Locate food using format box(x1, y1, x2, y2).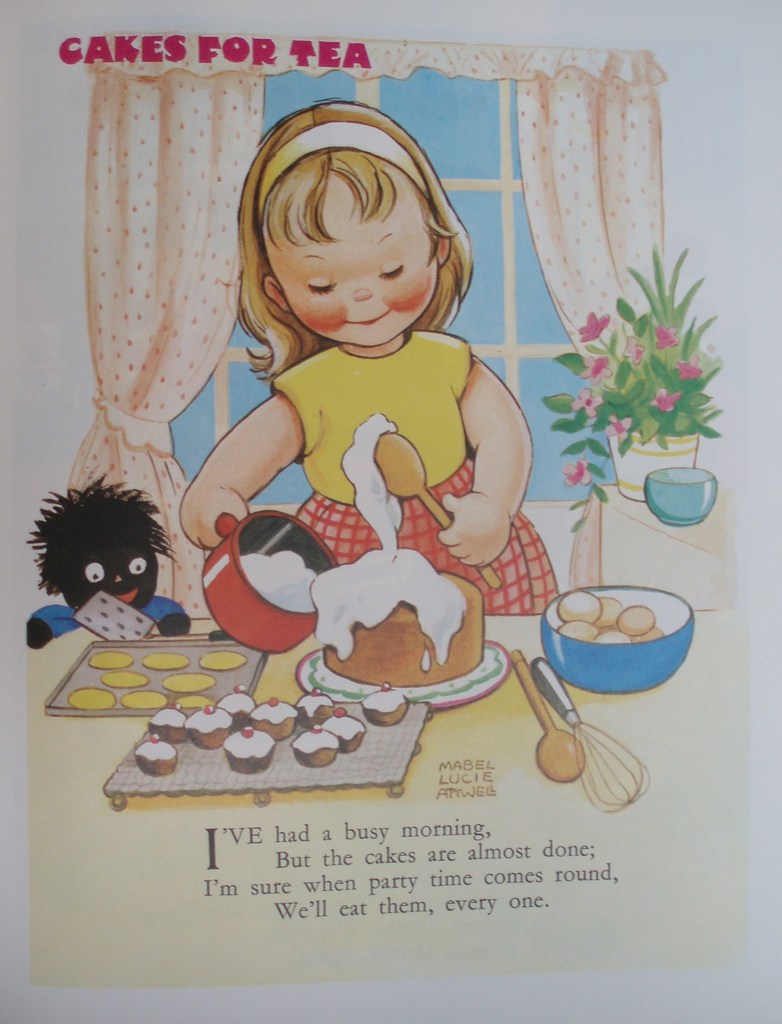
box(320, 705, 370, 753).
